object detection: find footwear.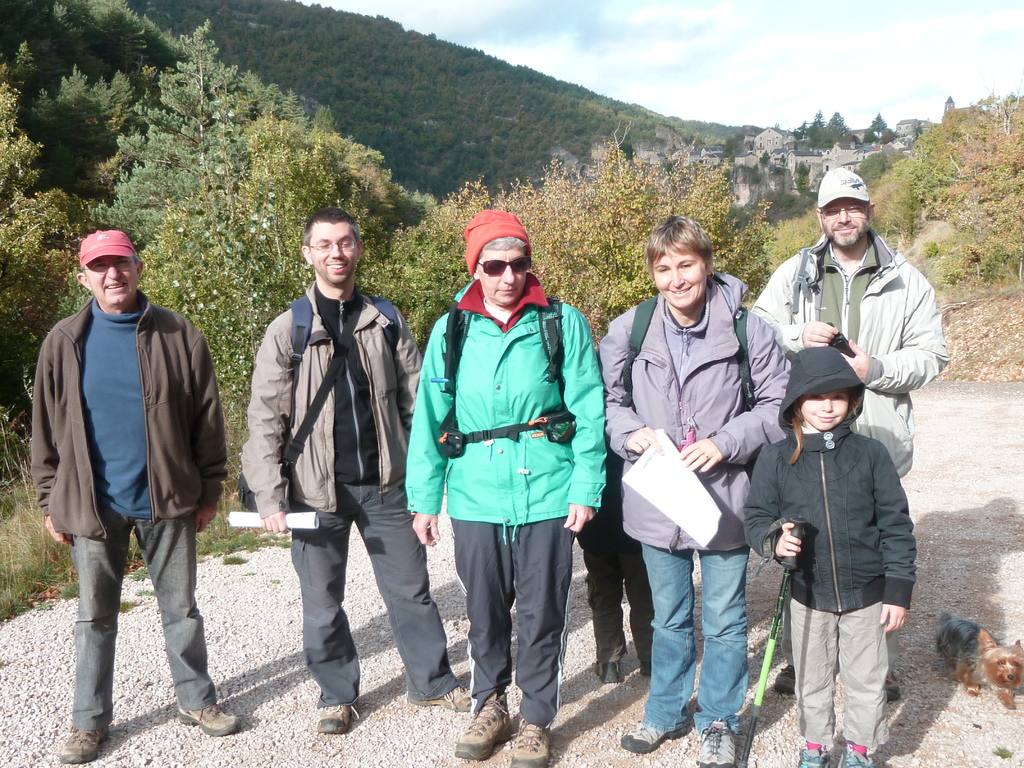
x1=595 y1=663 x2=624 y2=683.
